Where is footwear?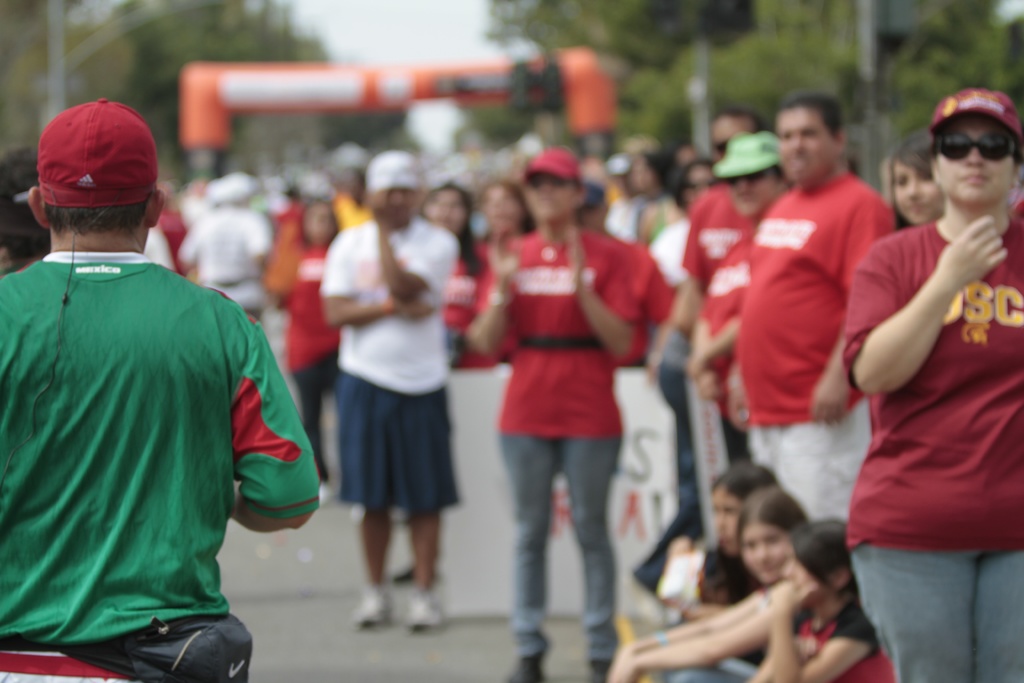
354/581/396/625.
